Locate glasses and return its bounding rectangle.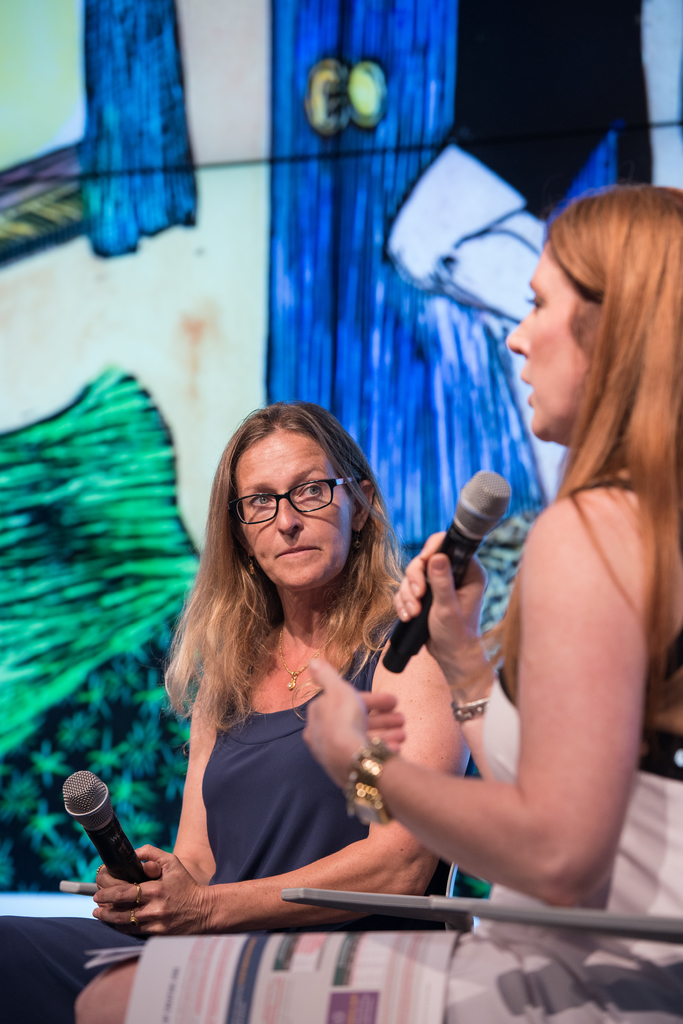
BBox(230, 484, 352, 533).
